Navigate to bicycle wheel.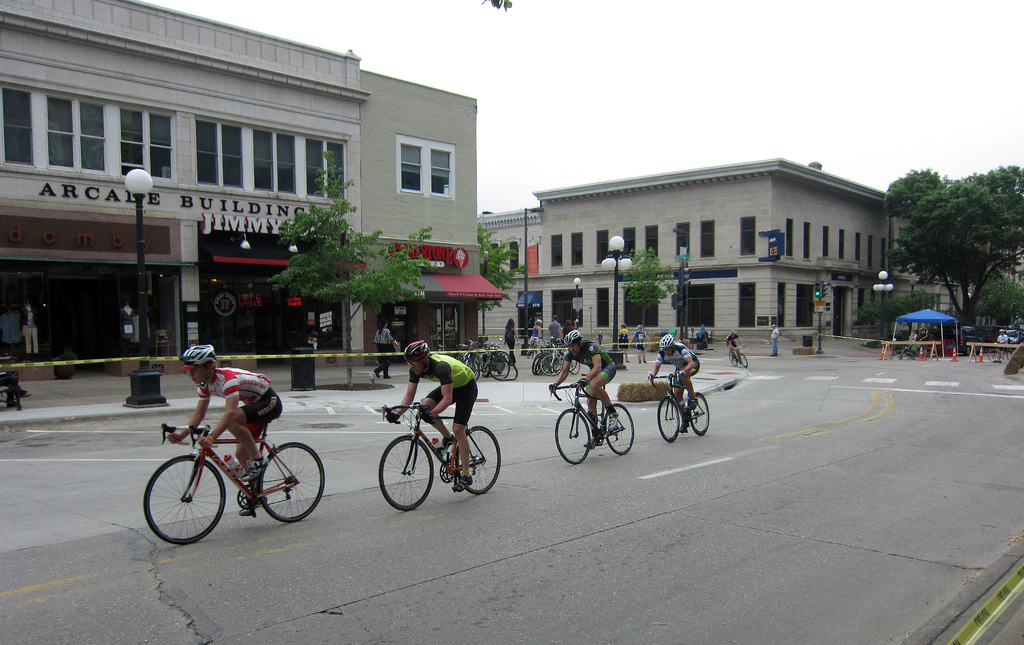
Navigation target: bbox(532, 352, 581, 378).
